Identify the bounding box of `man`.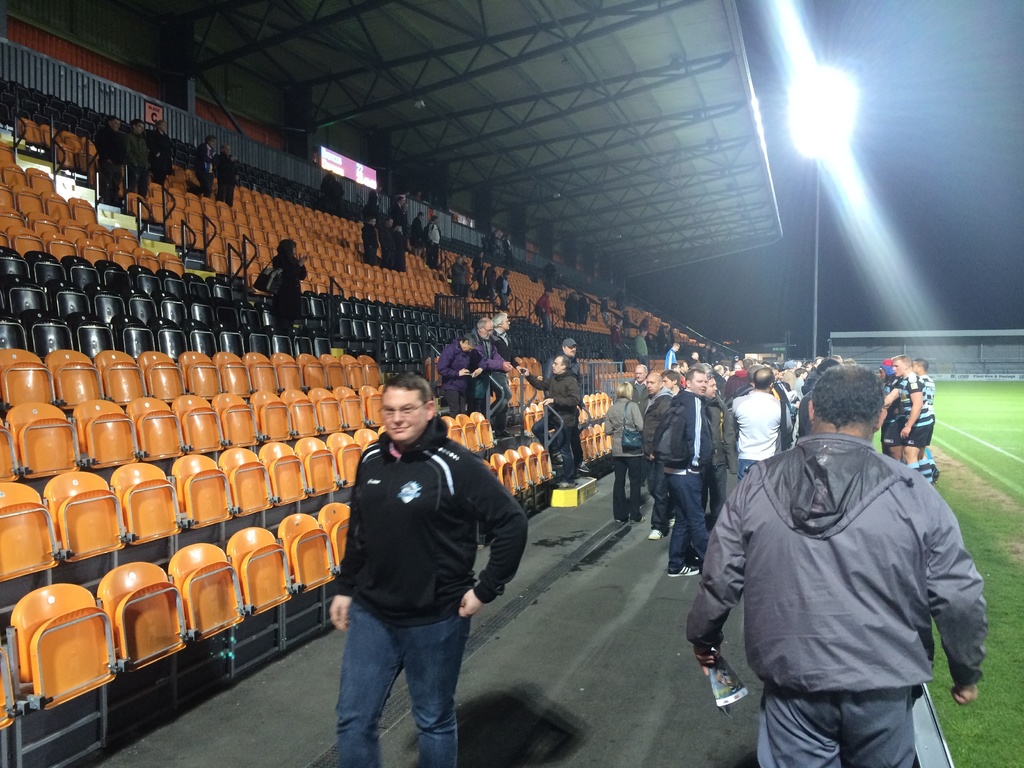
select_region(328, 373, 531, 767).
